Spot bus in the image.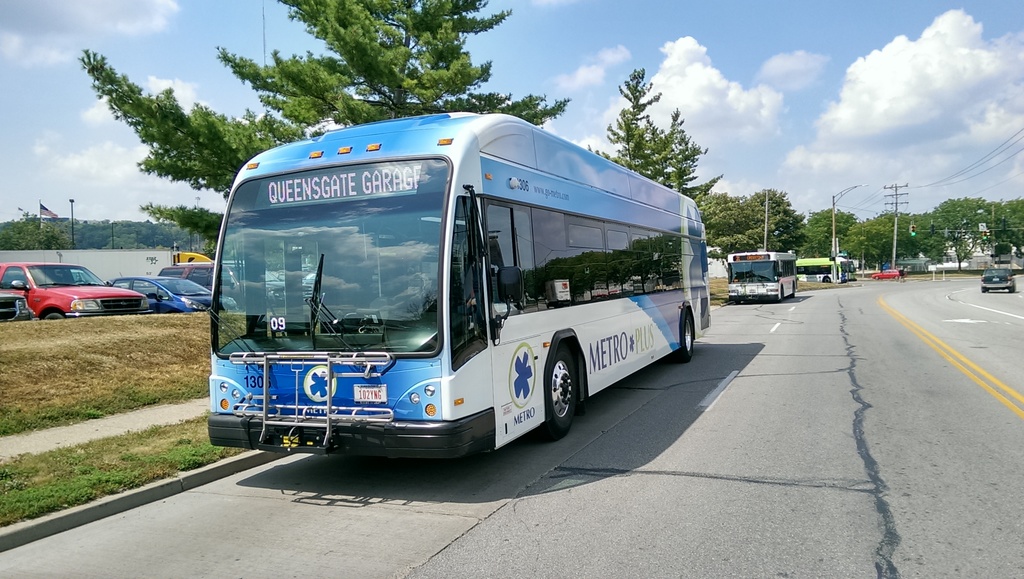
bus found at pyautogui.locateOnScreen(719, 249, 797, 302).
